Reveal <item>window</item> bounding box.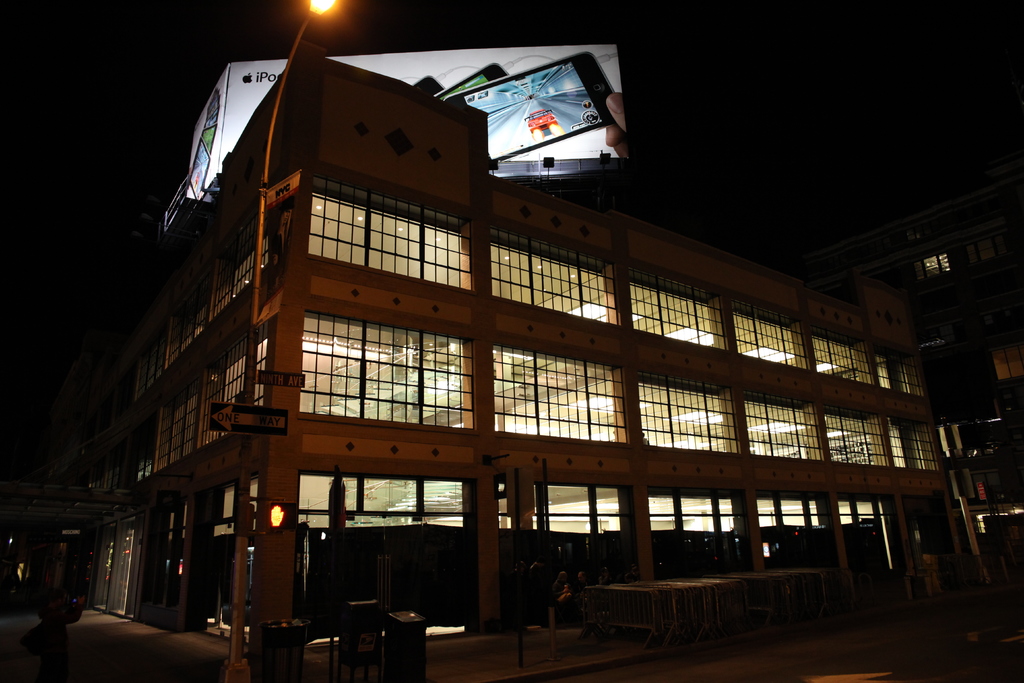
Revealed: l=211, t=231, r=270, b=320.
